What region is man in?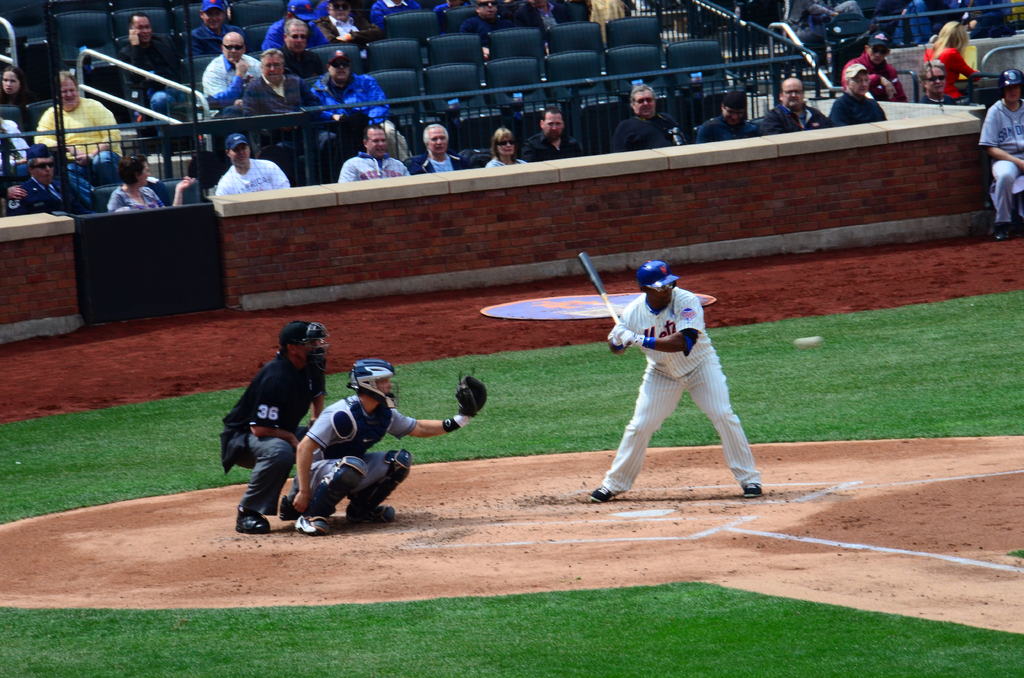
691 89 764 145.
